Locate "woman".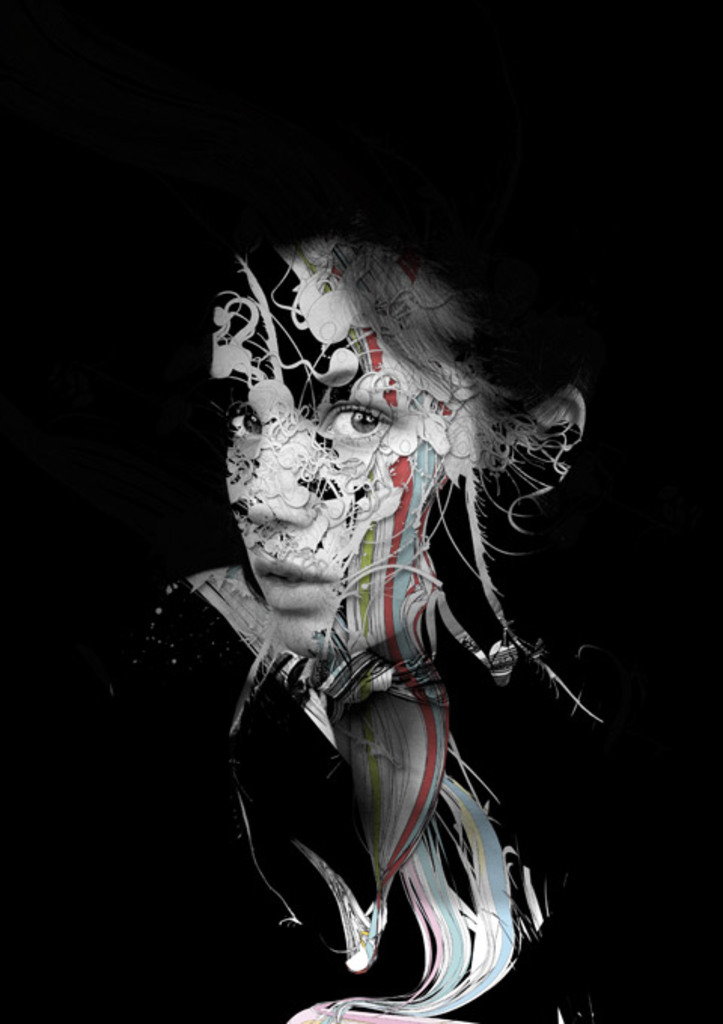
Bounding box: {"x1": 36, "y1": 200, "x2": 721, "y2": 1022}.
